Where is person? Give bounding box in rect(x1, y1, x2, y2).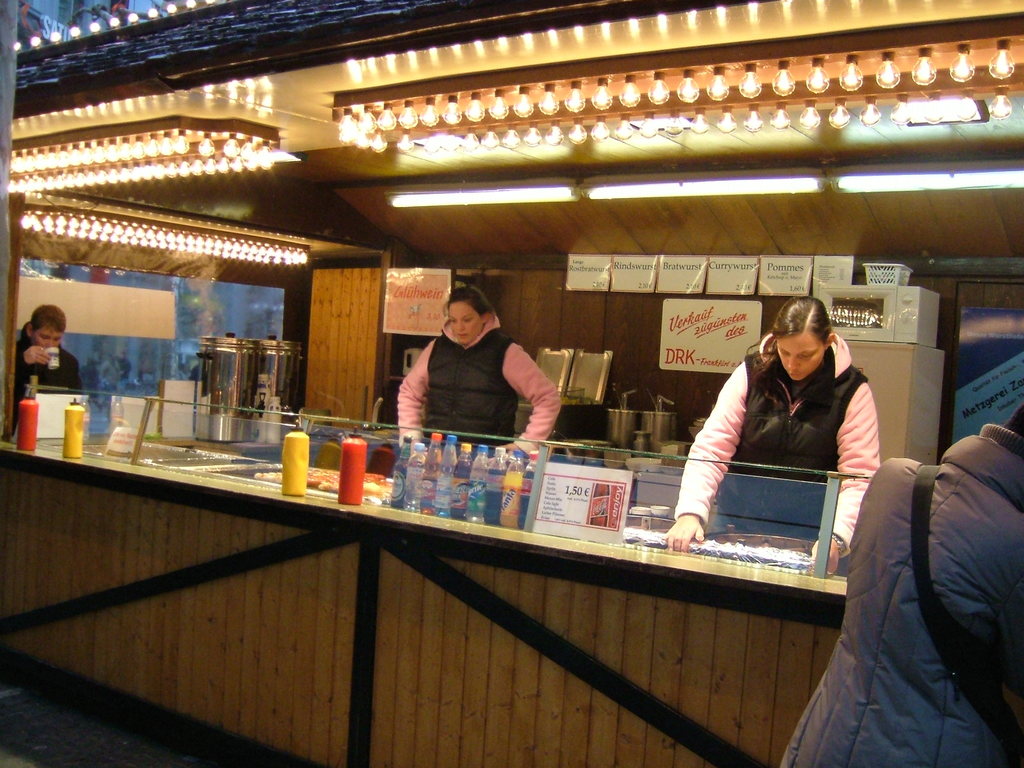
rect(661, 294, 879, 553).
